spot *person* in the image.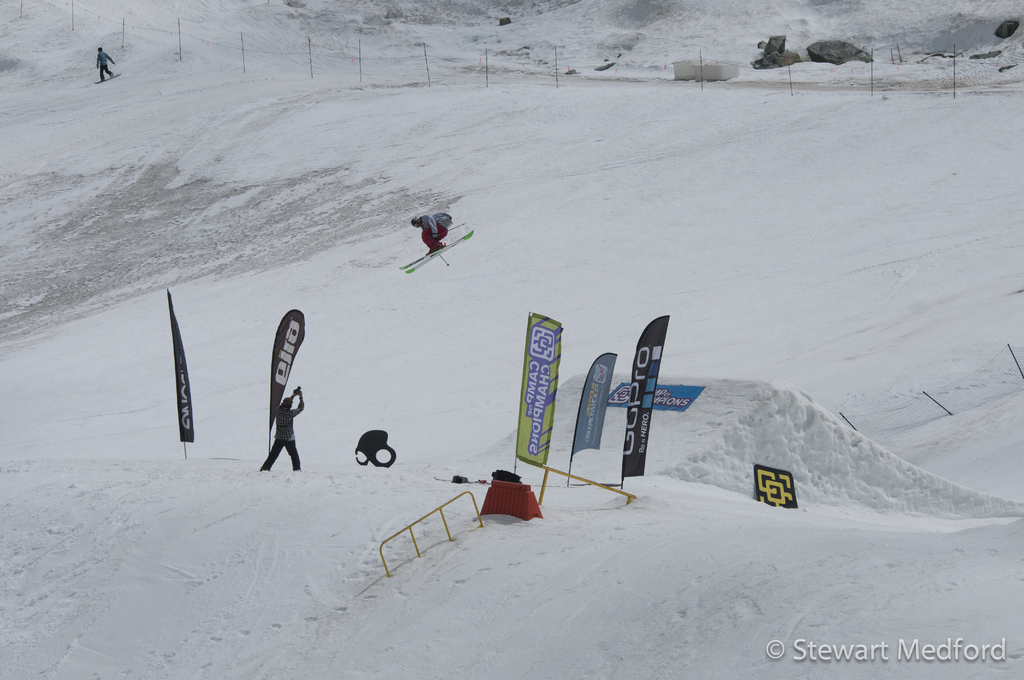
*person* found at 259,391,308,468.
